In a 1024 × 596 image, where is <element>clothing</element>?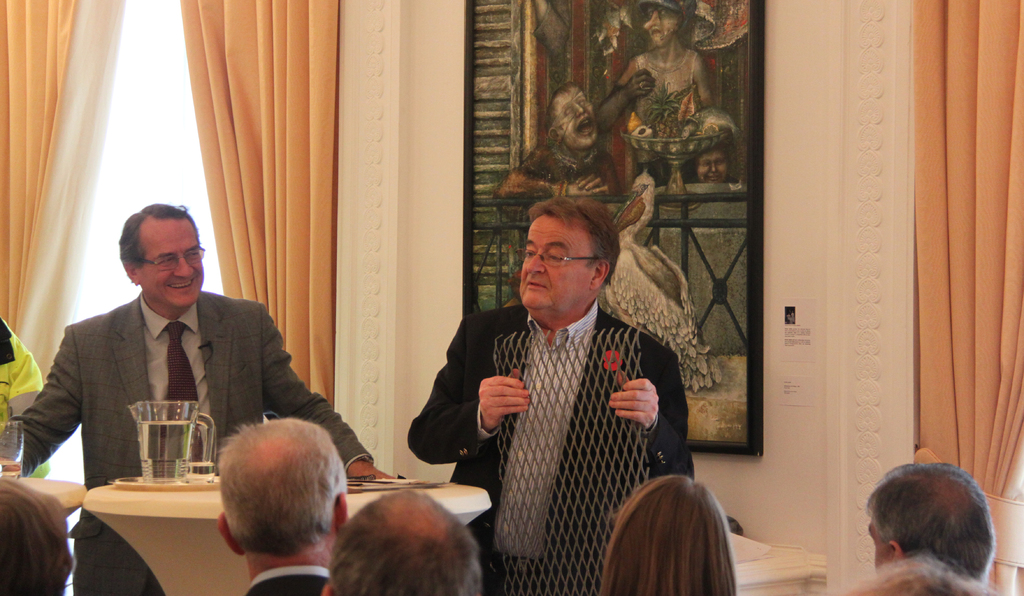
crop(631, 52, 697, 126).
